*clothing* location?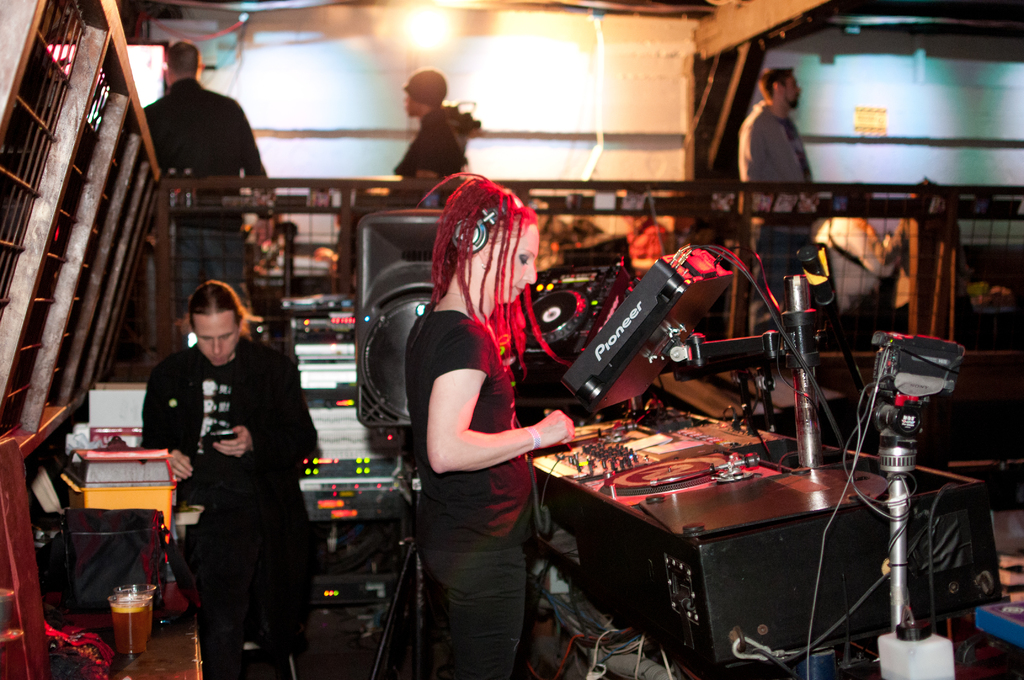
x1=831, y1=231, x2=883, y2=318
